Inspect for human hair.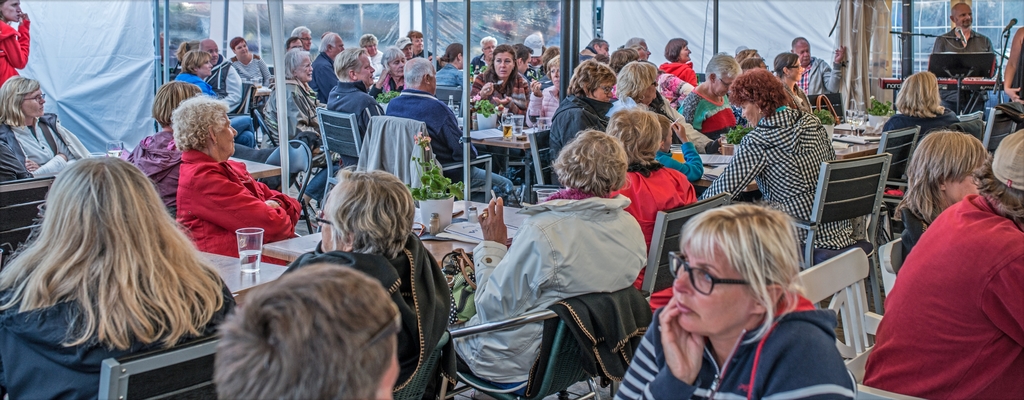
Inspection: x1=332 y1=48 x2=368 y2=84.
